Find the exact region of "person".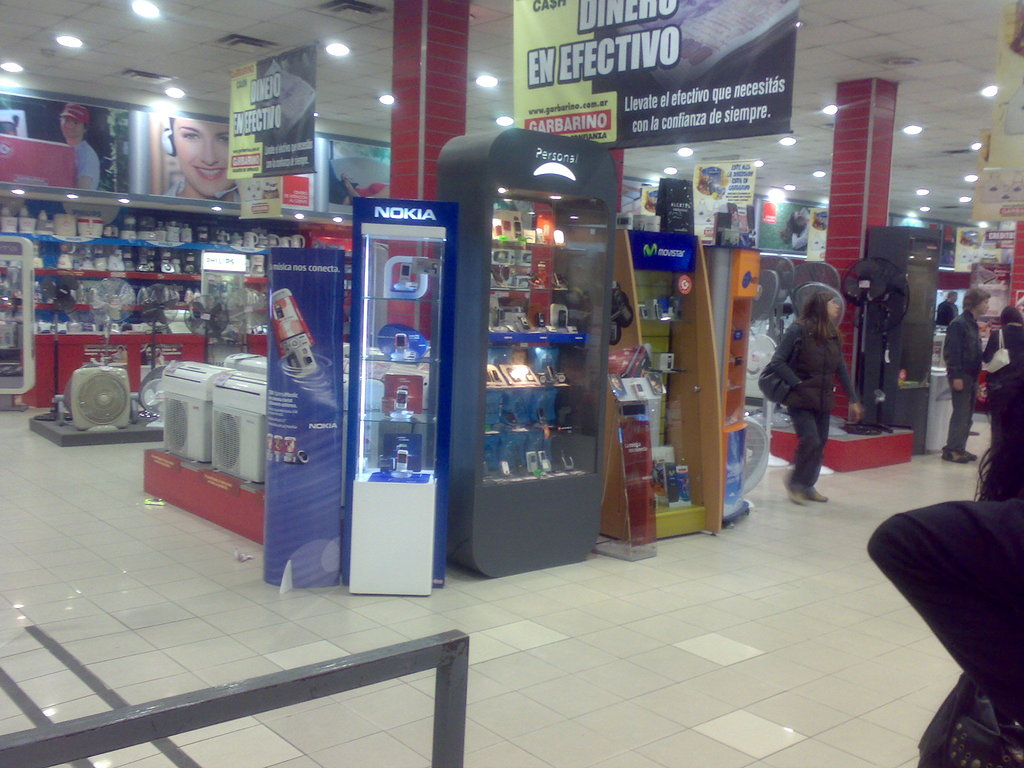
Exact region: 982/304/1020/440.
